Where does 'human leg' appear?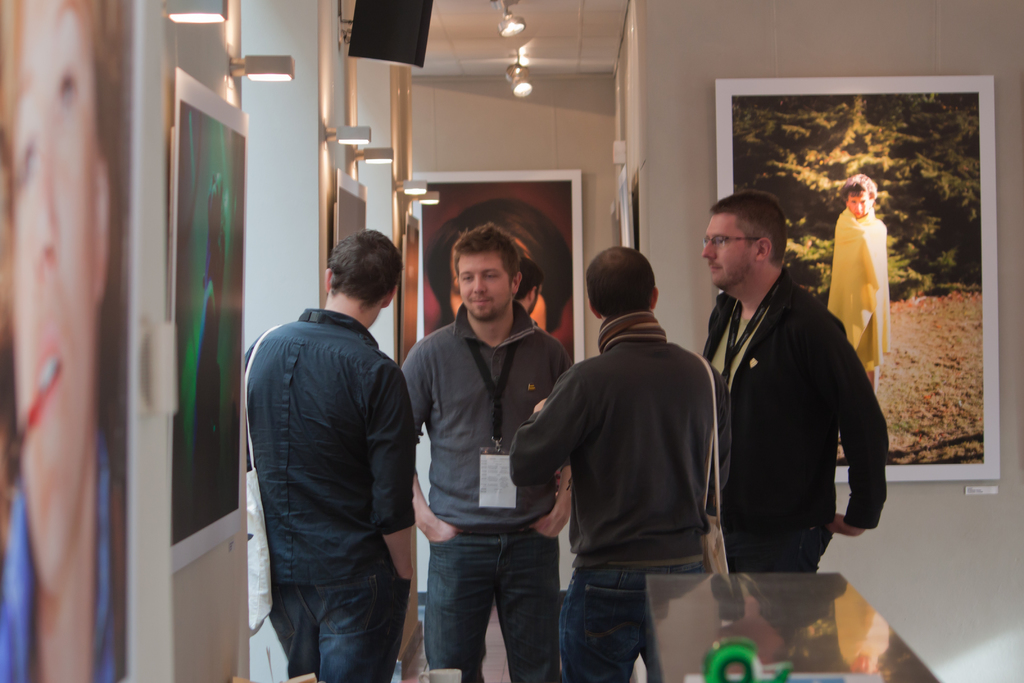
Appears at <bbox>555, 569, 646, 678</bbox>.
